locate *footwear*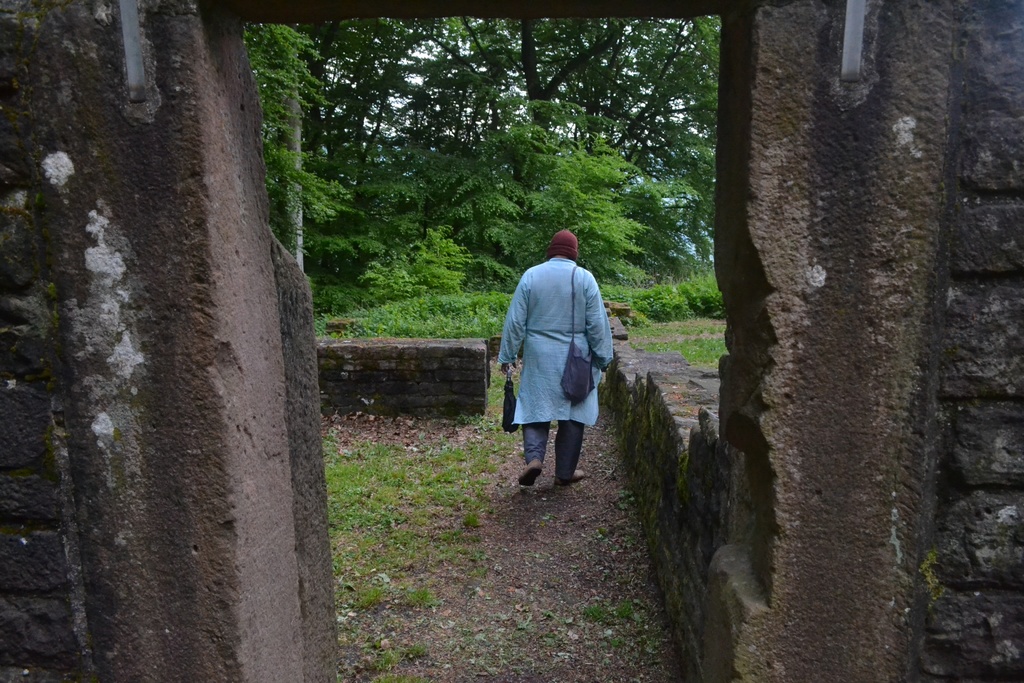
region(516, 458, 542, 483)
